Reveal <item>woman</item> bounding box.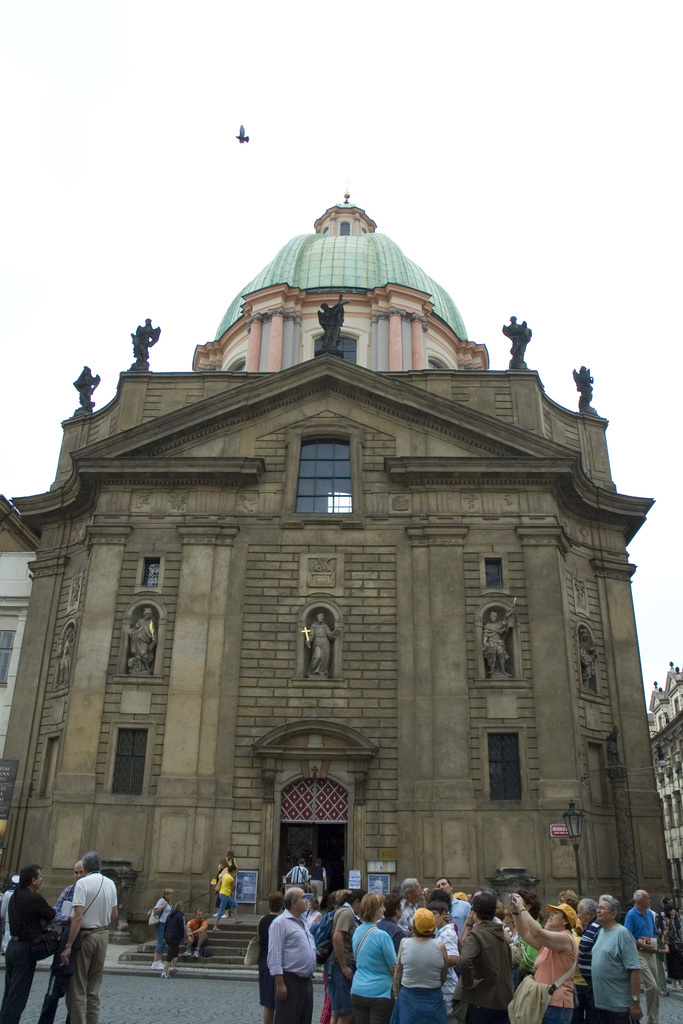
Revealed: (252,888,286,1023).
